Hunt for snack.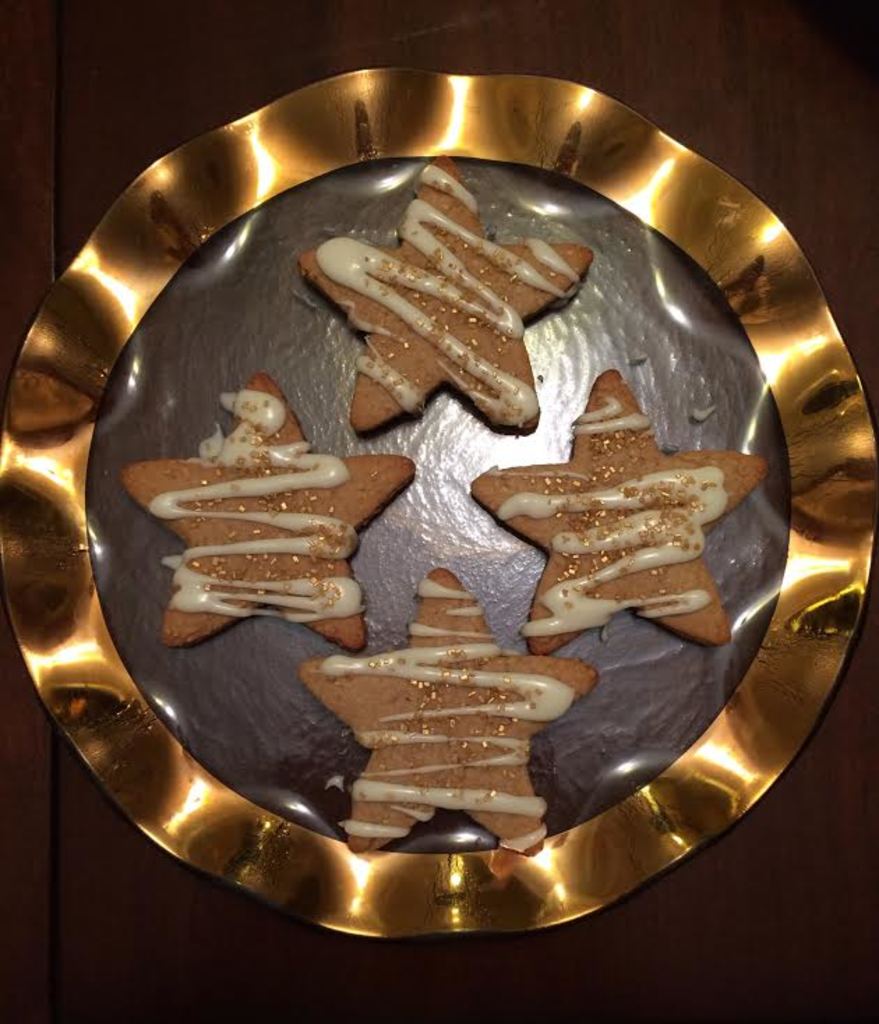
Hunted down at bbox=[301, 573, 597, 852].
